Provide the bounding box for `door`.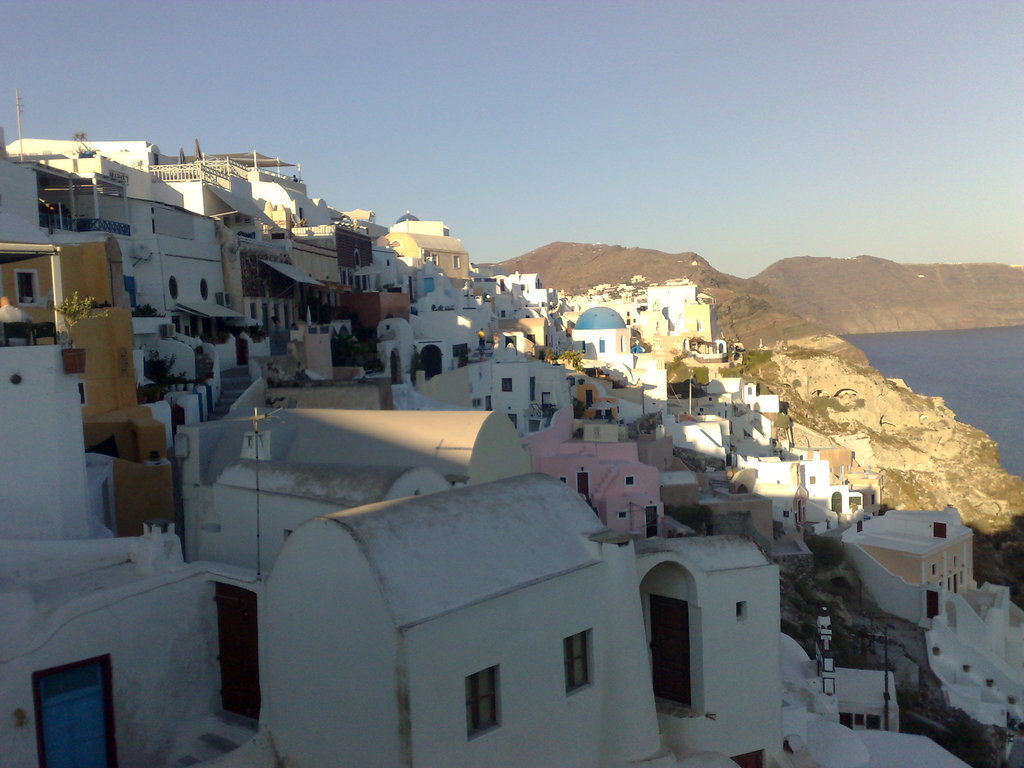
box(653, 594, 690, 706).
